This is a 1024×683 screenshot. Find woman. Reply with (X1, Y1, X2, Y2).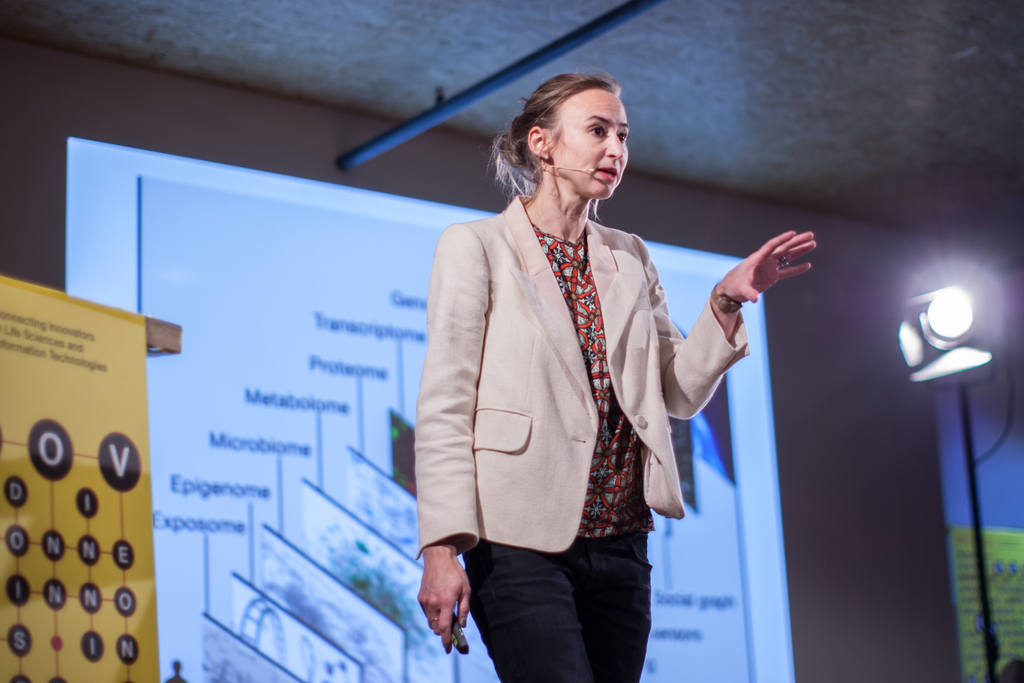
(407, 87, 773, 682).
